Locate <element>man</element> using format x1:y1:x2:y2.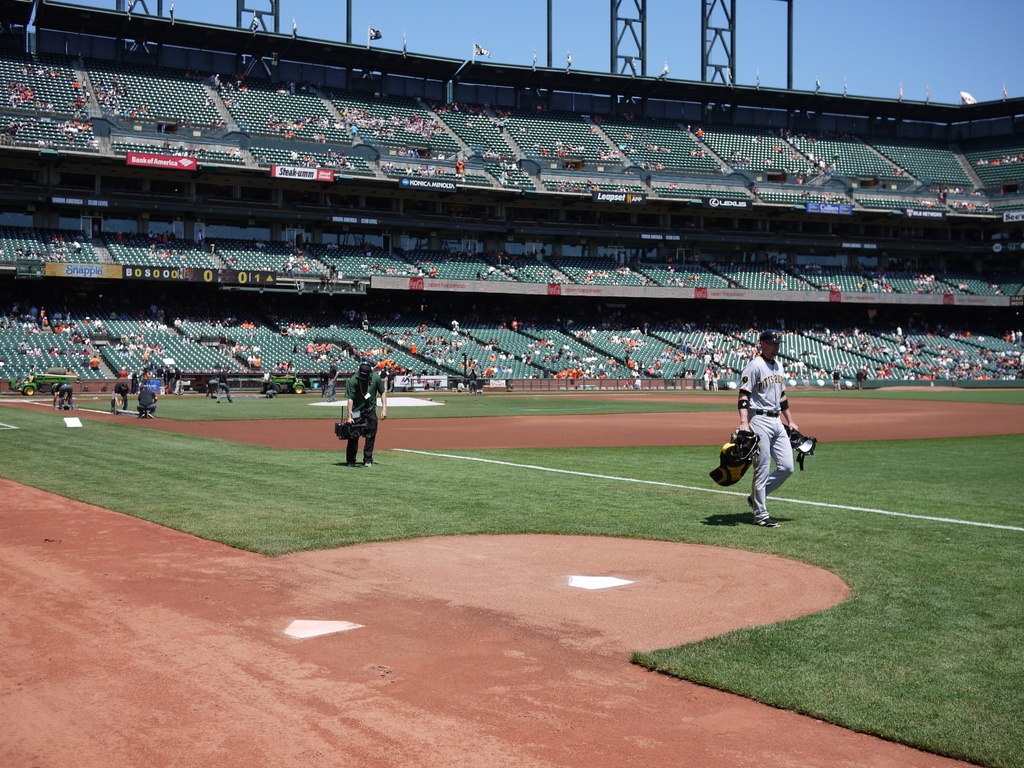
474:268:483:280.
